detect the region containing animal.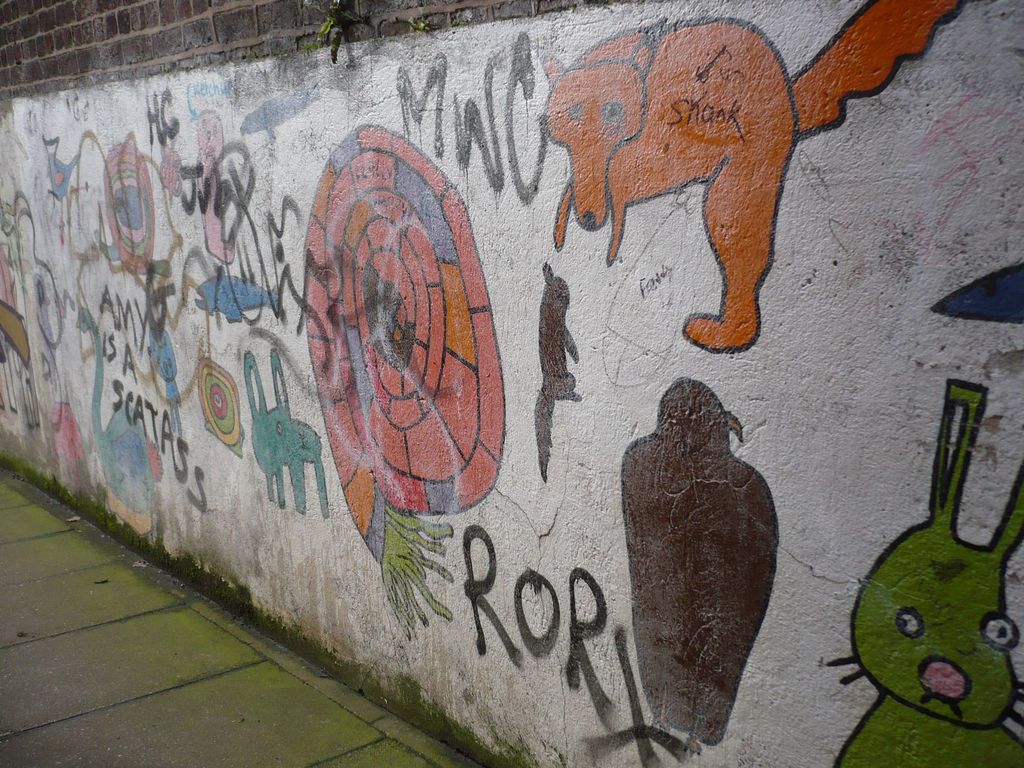
540,262,586,486.
